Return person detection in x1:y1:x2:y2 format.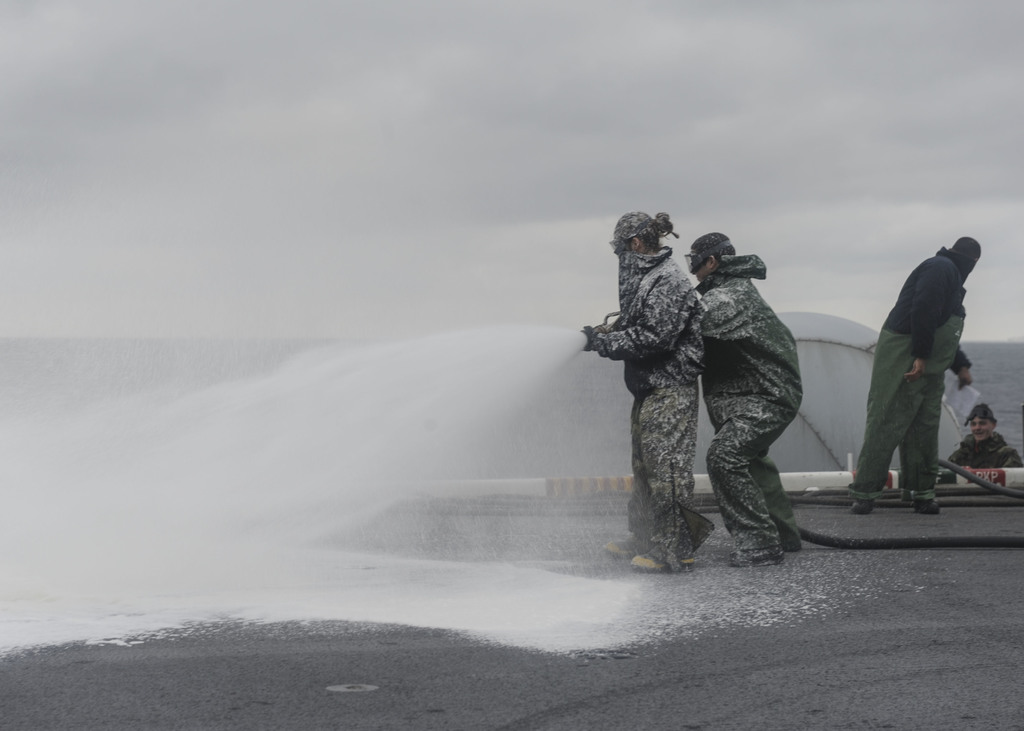
684:234:803:570.
